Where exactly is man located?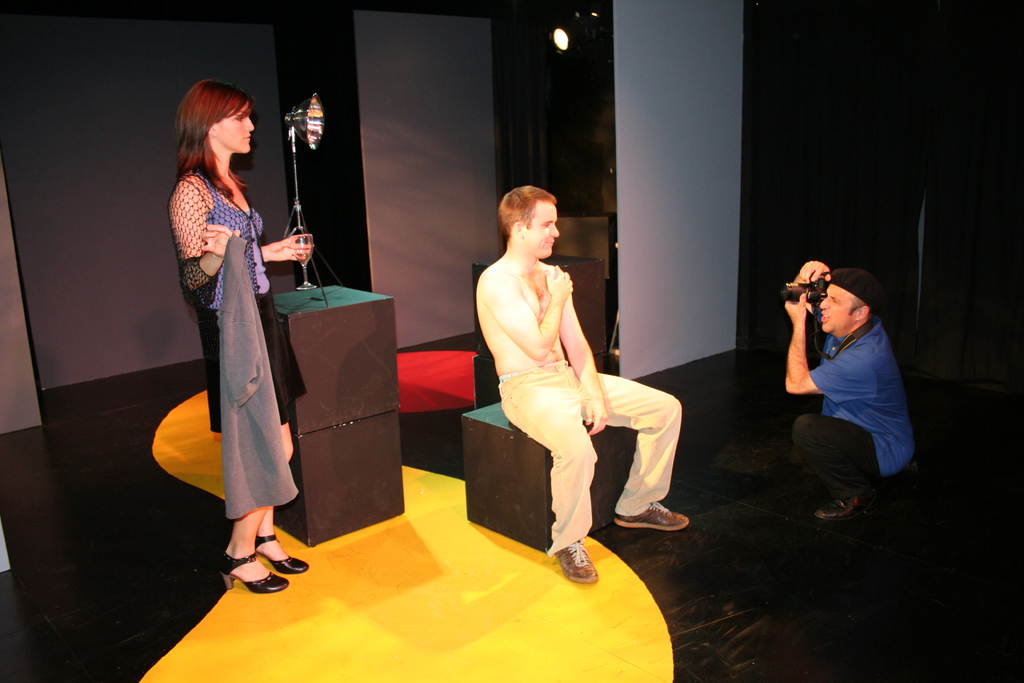
Its bounding box is left=784, top=258, right=918, bottom=515.
